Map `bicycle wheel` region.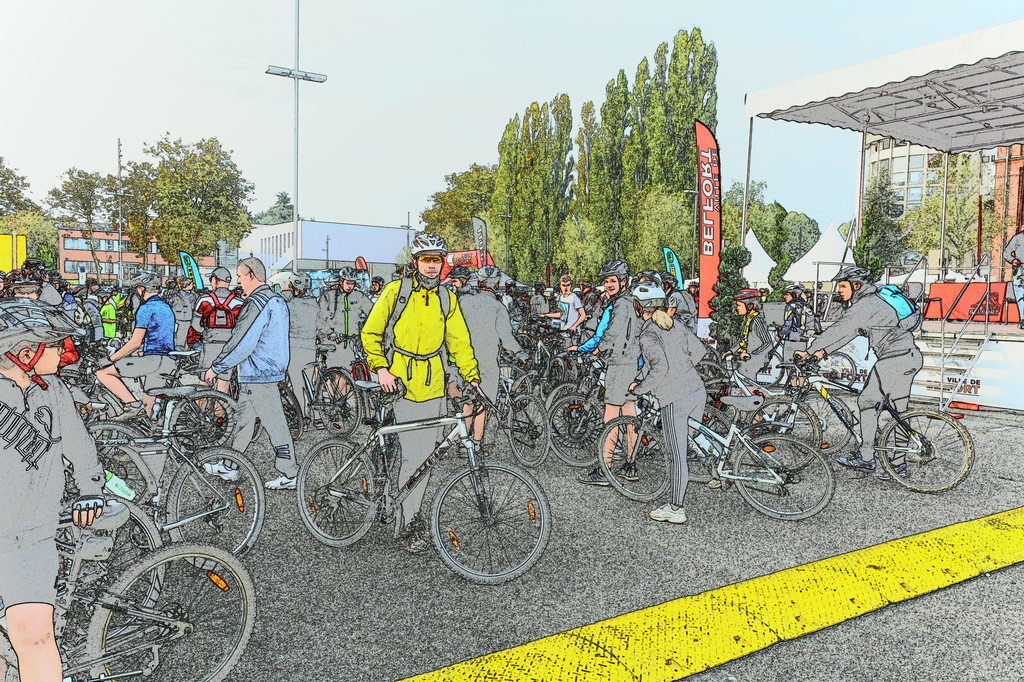
Mapped to <box>821,356,860,394</box>.
